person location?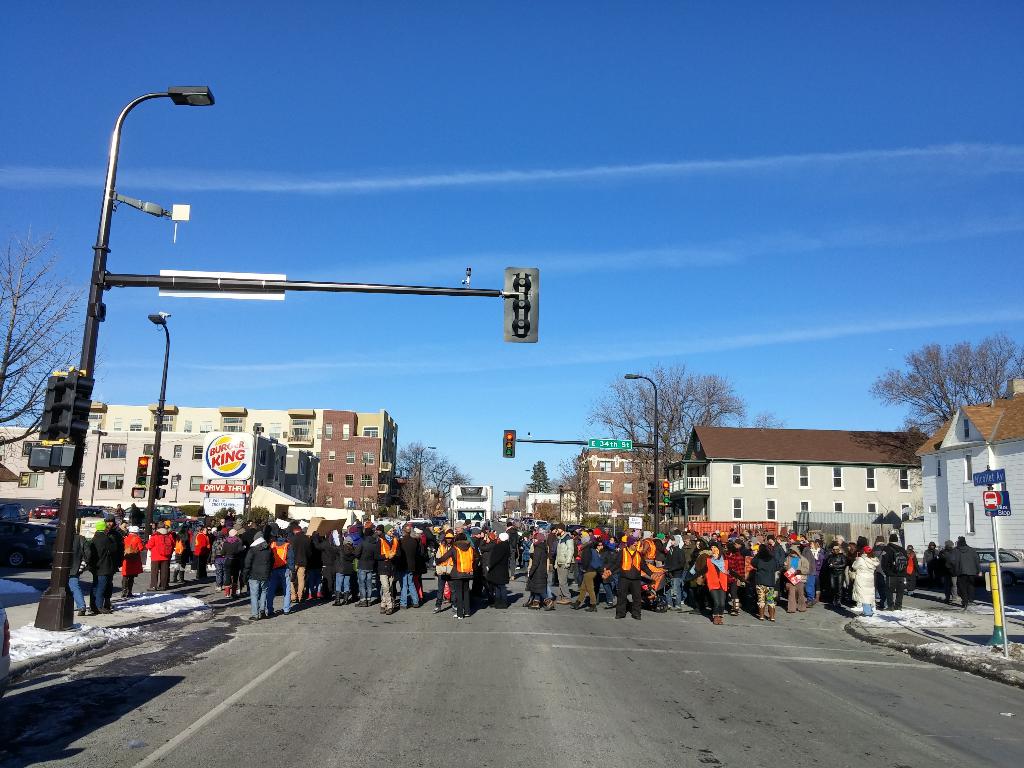
(x1=429, y1=536, x2=477, y2=619)
